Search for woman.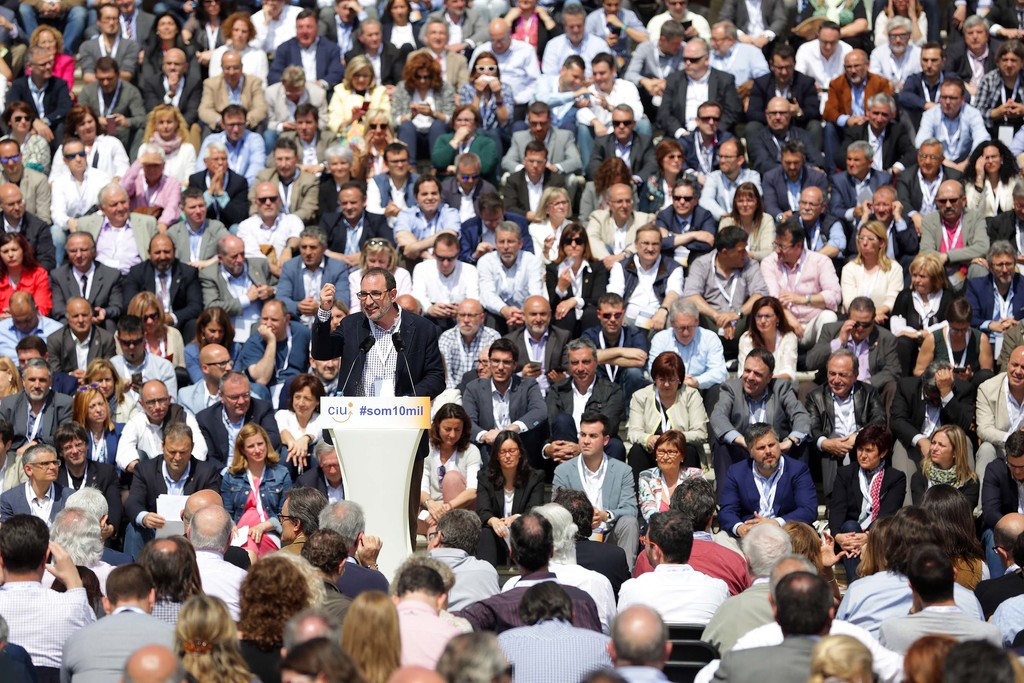
Found at detection(218, 9, 275, 91).
